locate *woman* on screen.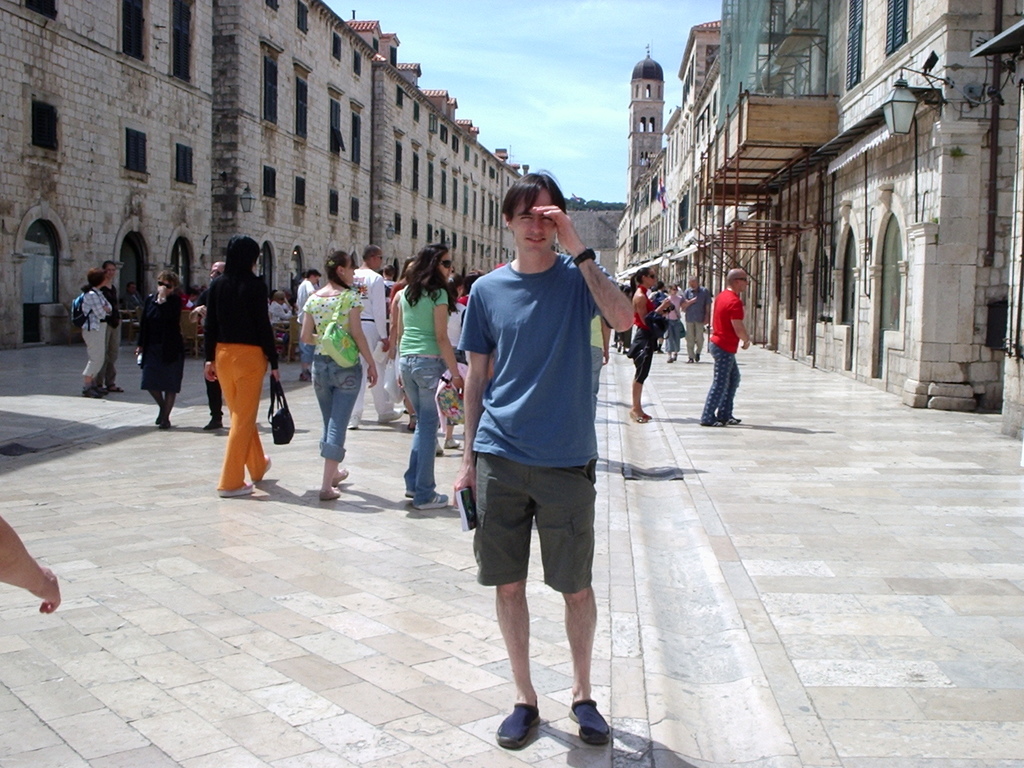
On screen at box=[661, 283, 689, 361].
